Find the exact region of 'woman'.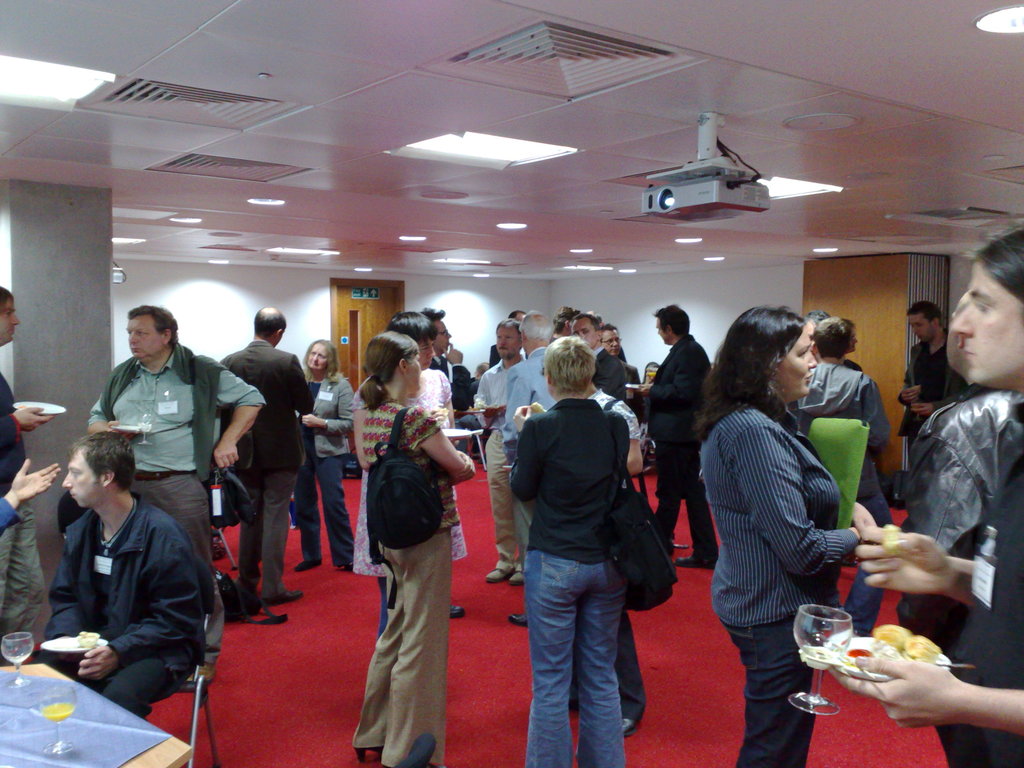
Exact region: <region>350, 332, 476, 767</region>.
